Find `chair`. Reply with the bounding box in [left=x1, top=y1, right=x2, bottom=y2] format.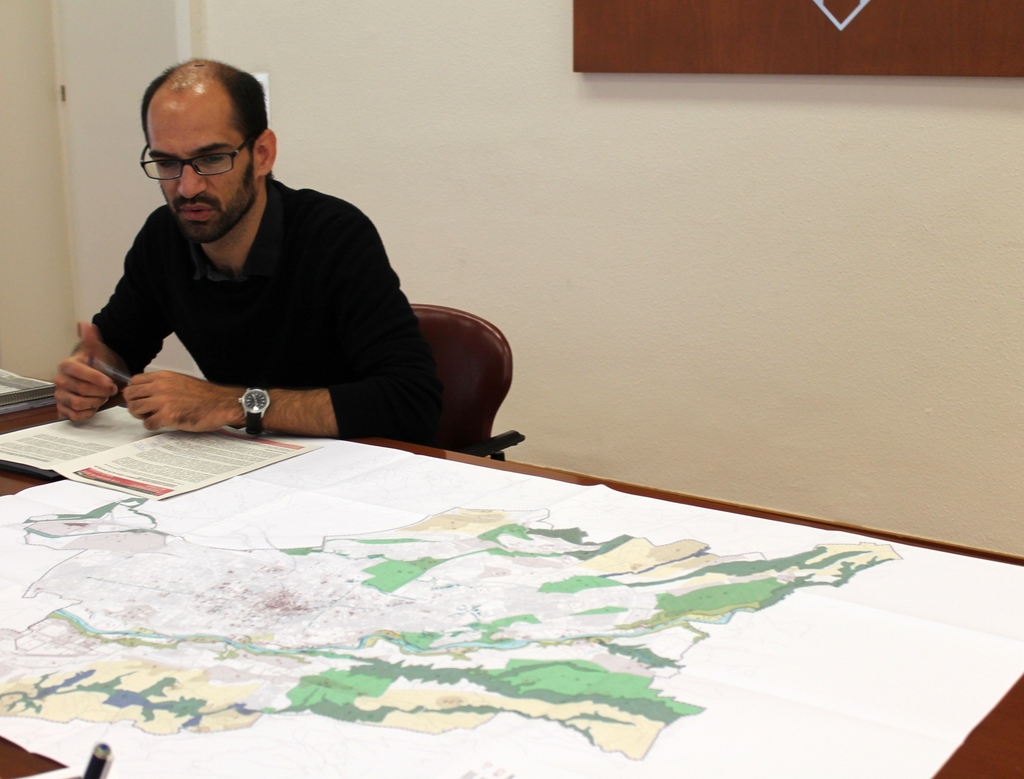
[left=396, top=277, right=516, bottom=468].
